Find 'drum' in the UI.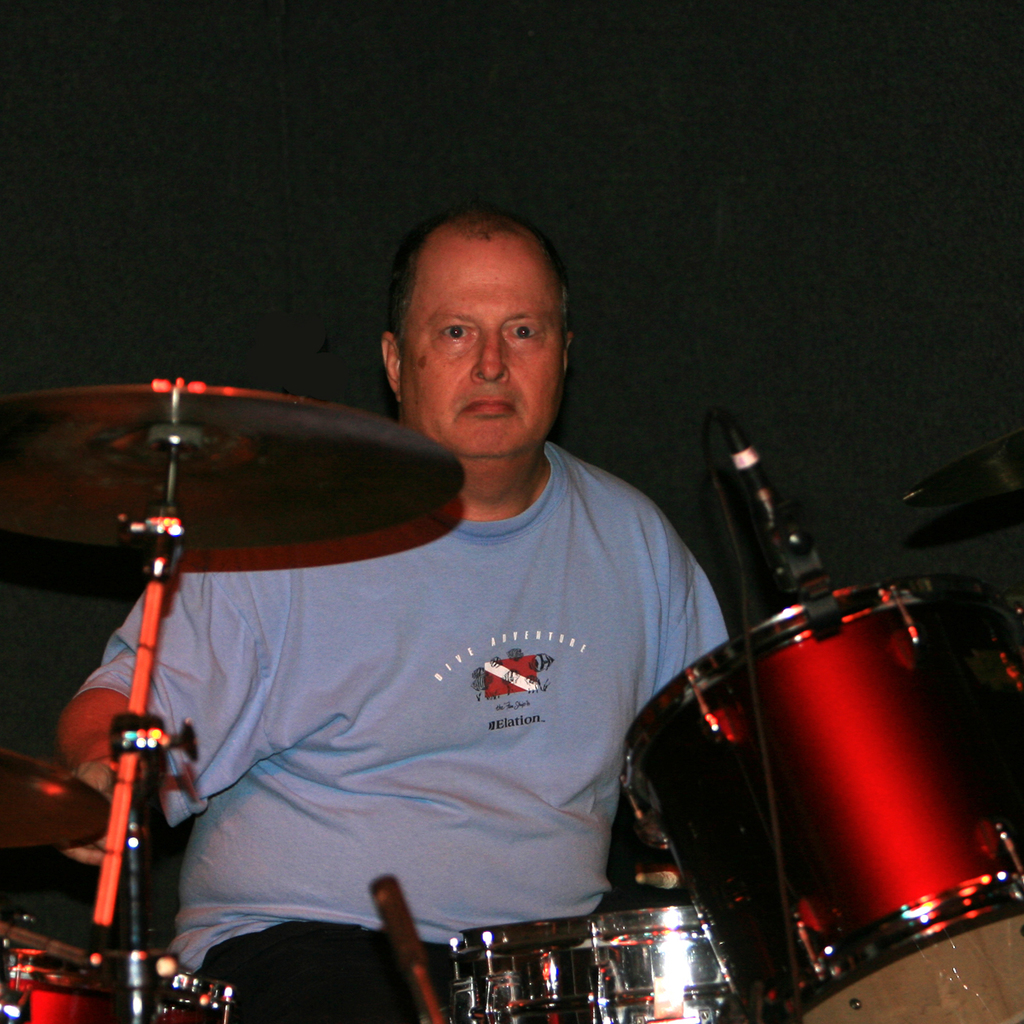
UI element at x1=0, y1=947, x2=238, y2=1023.
